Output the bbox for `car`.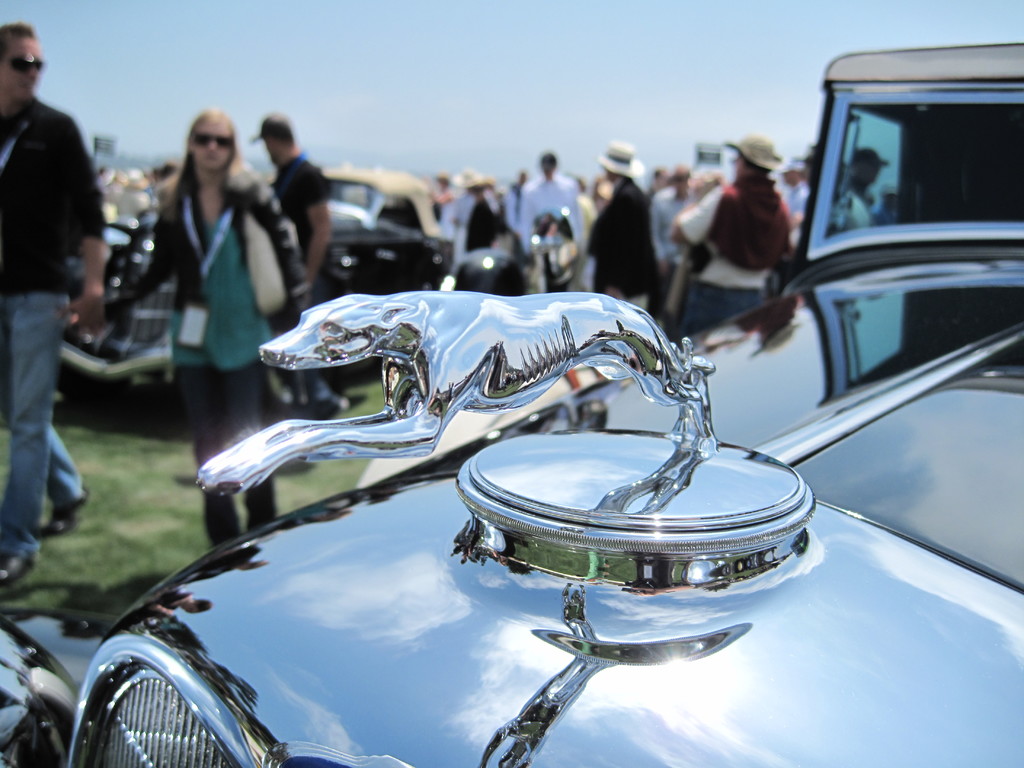
x1=54, y1=164, x2=458, y2=423.
